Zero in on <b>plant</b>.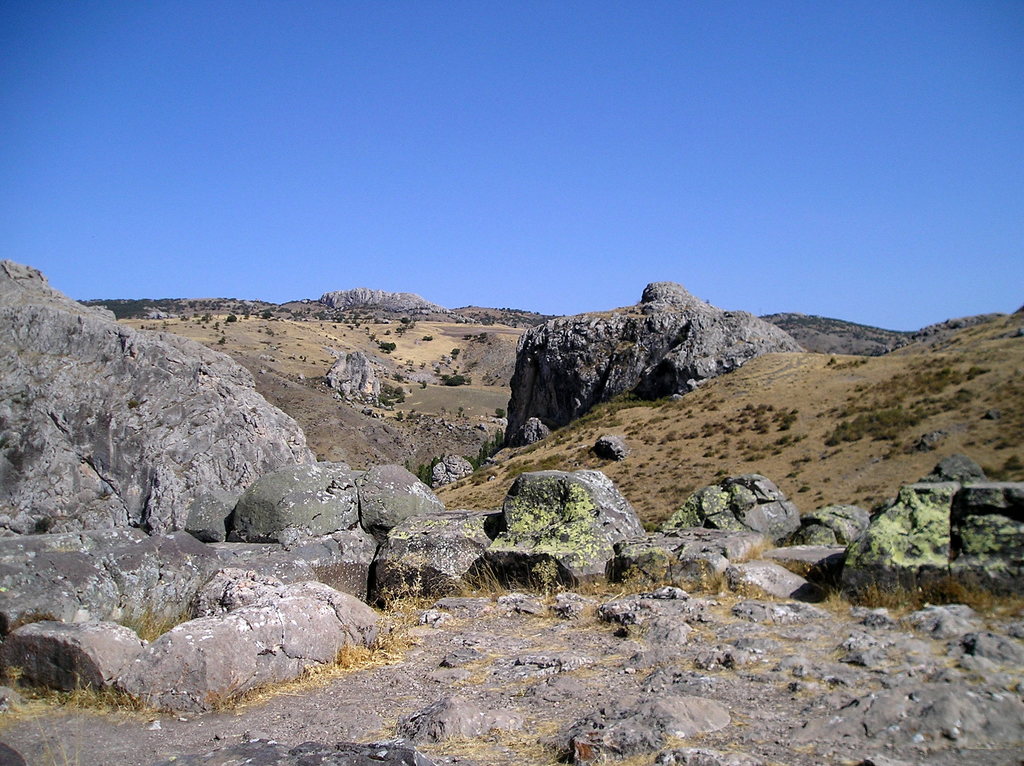
Zeroed in: locate(204, 310, 209, 324).
